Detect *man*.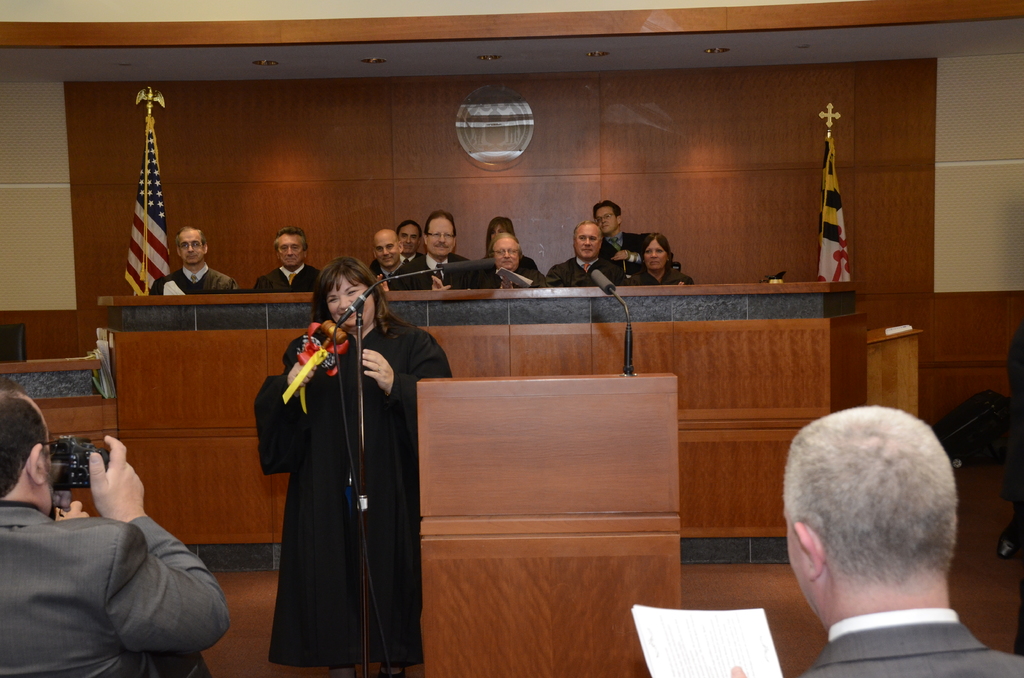
Detected at (736,401,1018,677).
